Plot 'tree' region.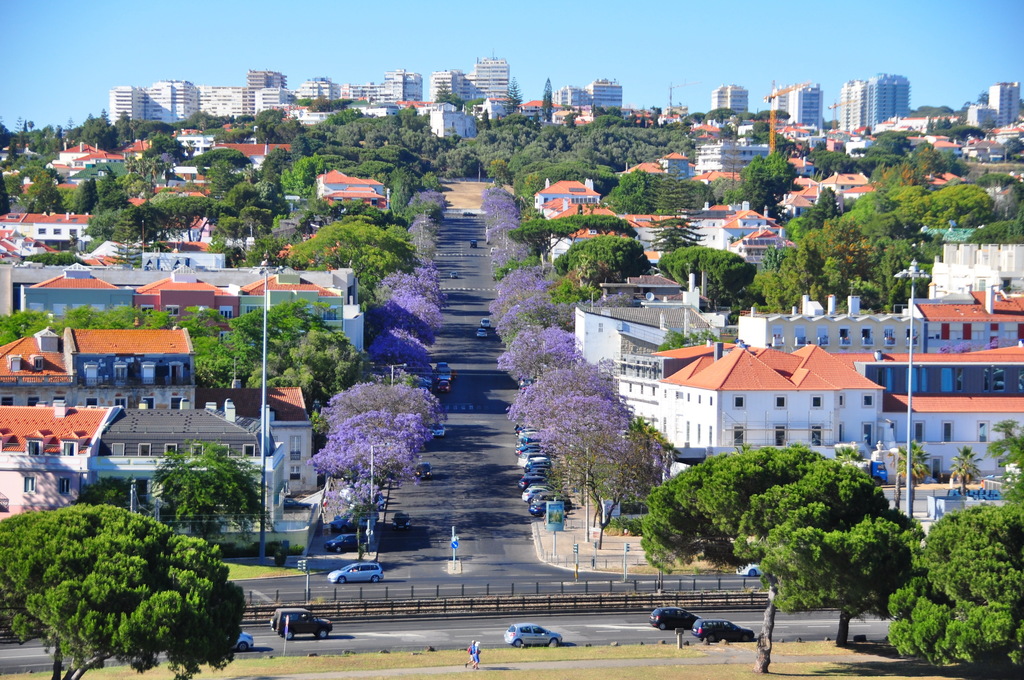
Plotted at x1=884, y1=503, x2=1023, y2=668.
